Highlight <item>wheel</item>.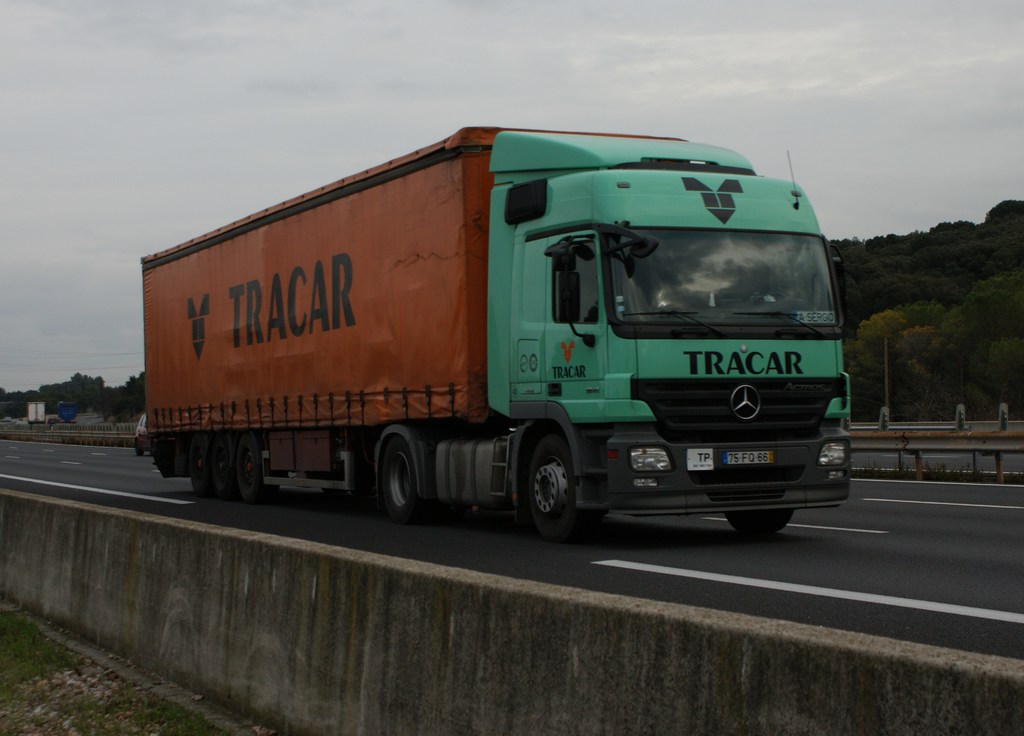
Highlighted region: bbox=[724, 508, 791, 534].
